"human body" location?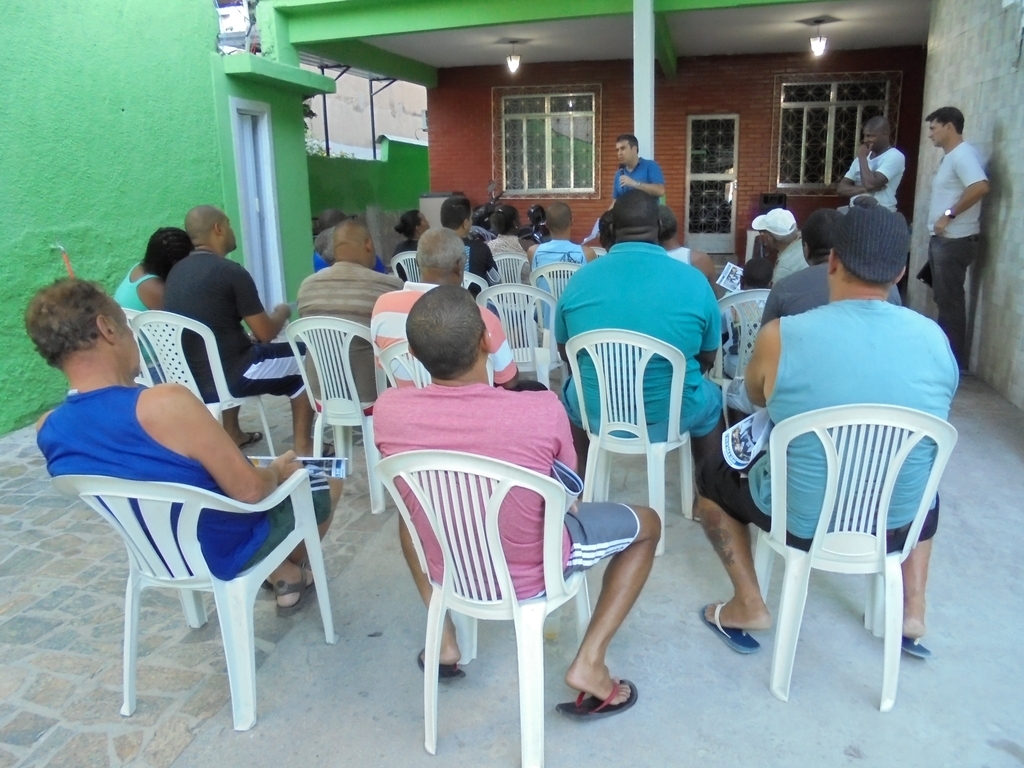
(x1=761, y1=254, x2=906, y2=324)
